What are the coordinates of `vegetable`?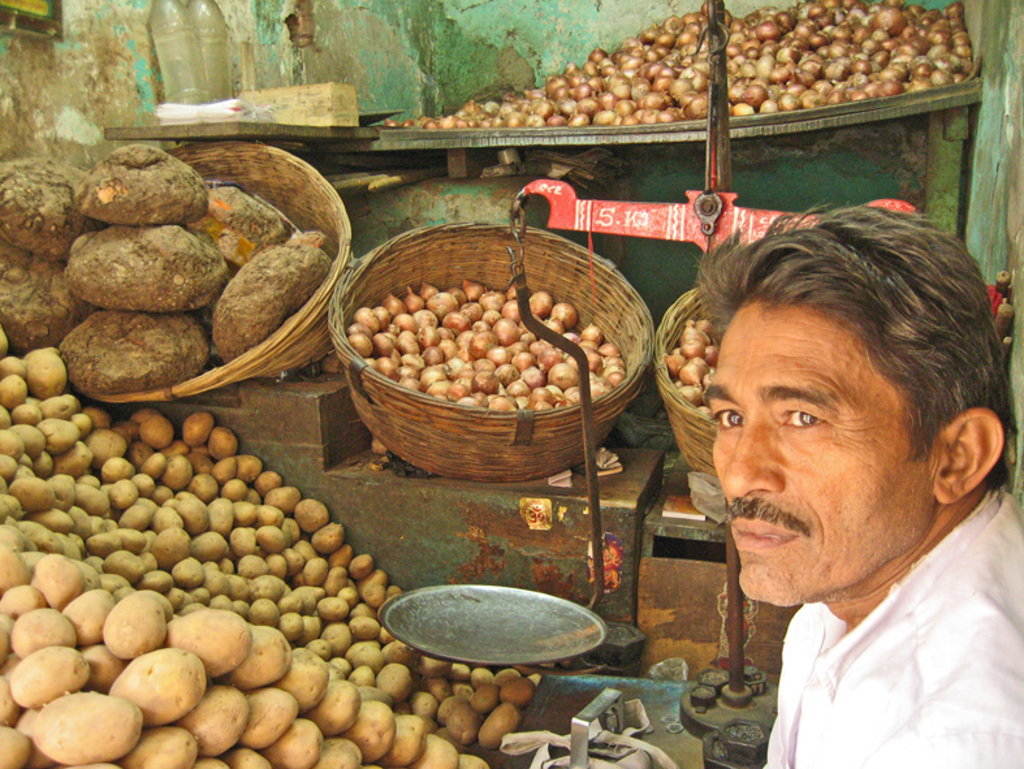
detection(264, 487, 306, 510).
